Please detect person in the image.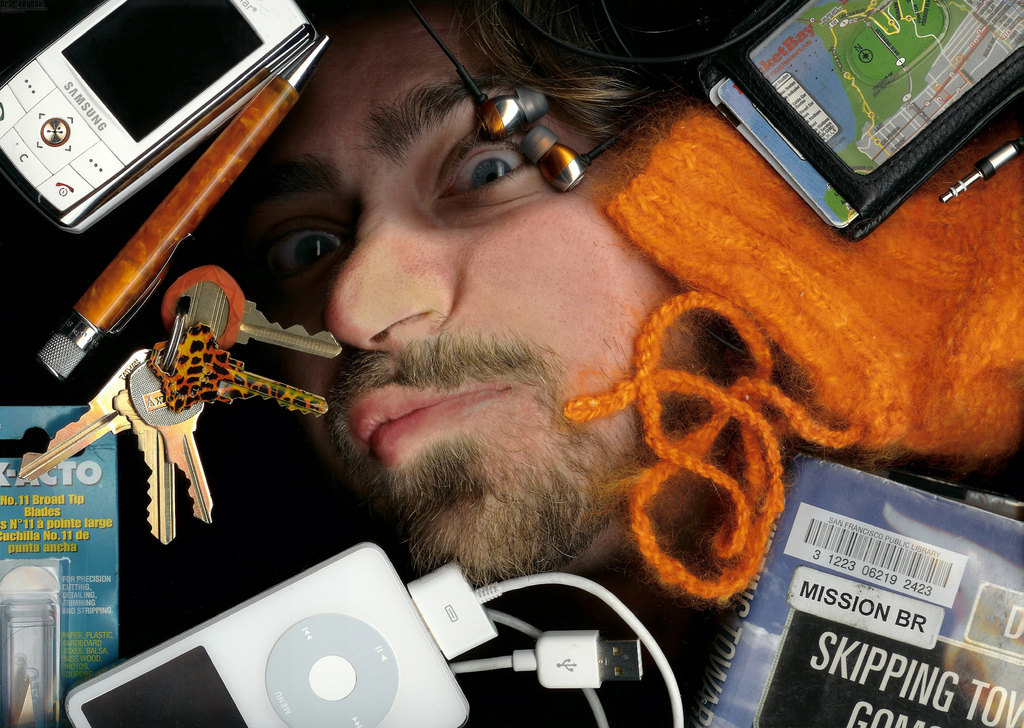
x1=238 y1=0 x2=804 y2=588.
